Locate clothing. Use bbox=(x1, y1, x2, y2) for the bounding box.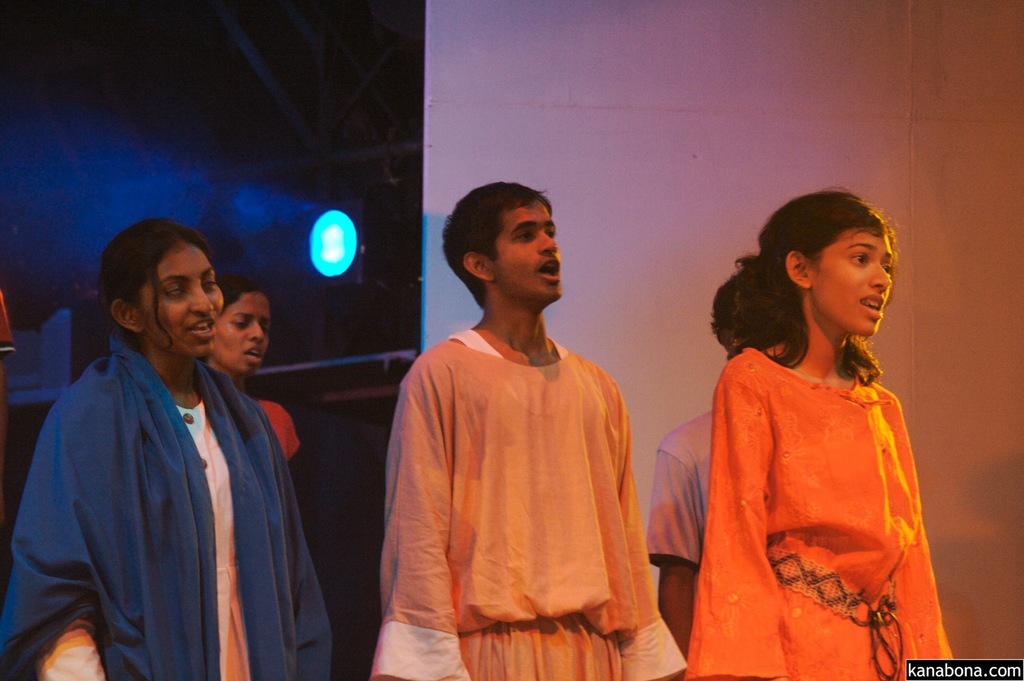
bbox=(695, 330, 950, 666).
